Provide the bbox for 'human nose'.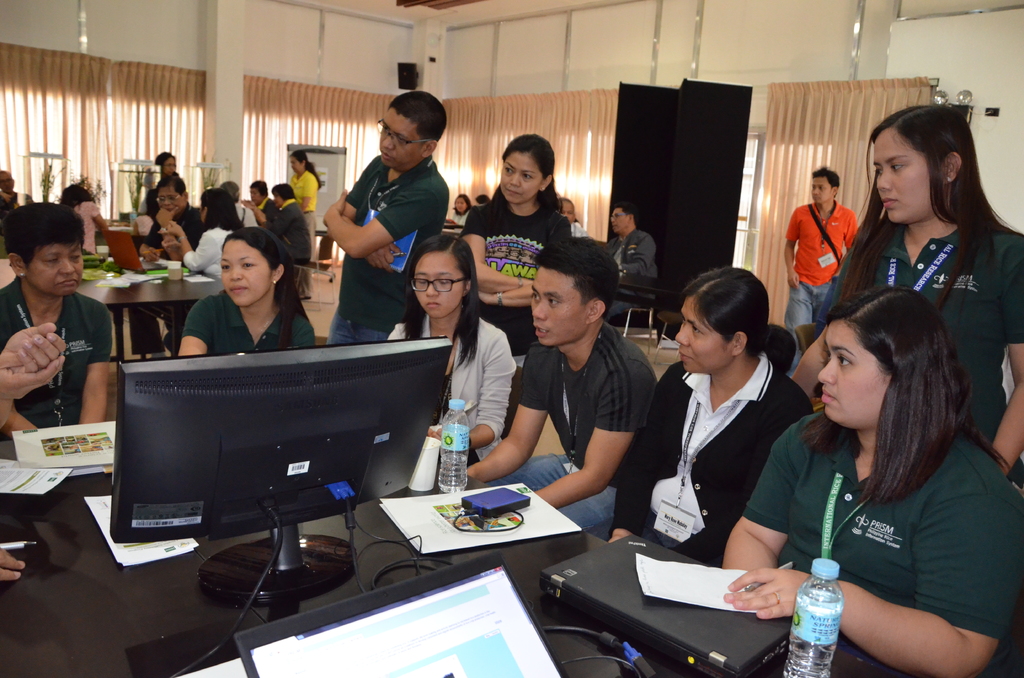
876,169,892,186.
